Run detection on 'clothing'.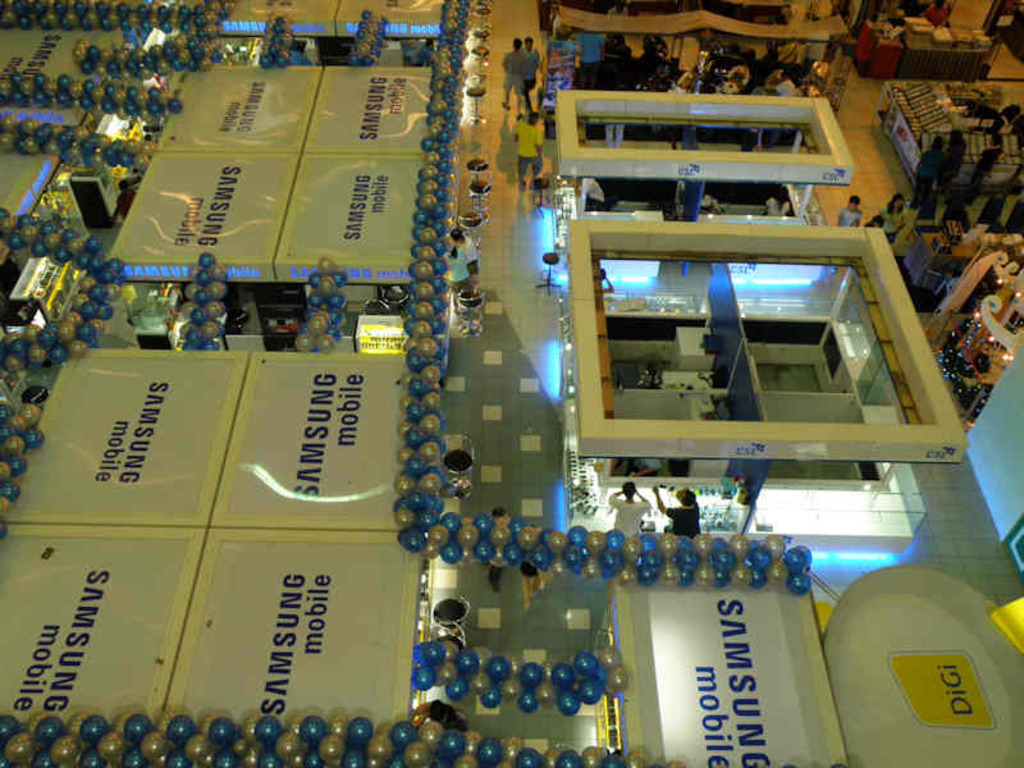
Result: 508:51:529:110.
